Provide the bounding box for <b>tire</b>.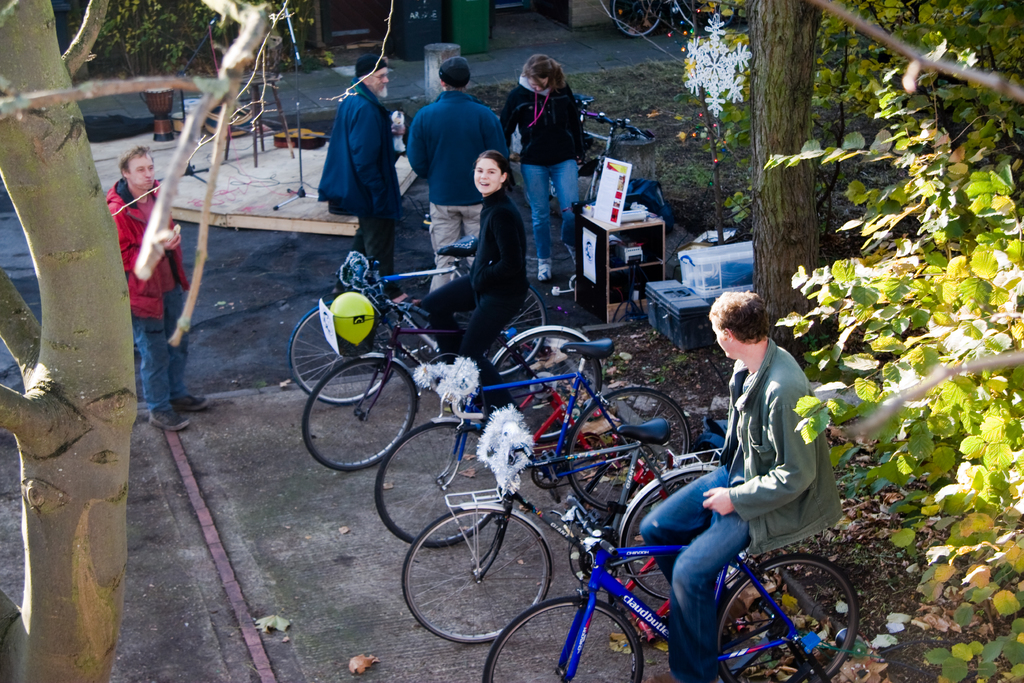
[left=591, top=158, right=602, bottom=201].
